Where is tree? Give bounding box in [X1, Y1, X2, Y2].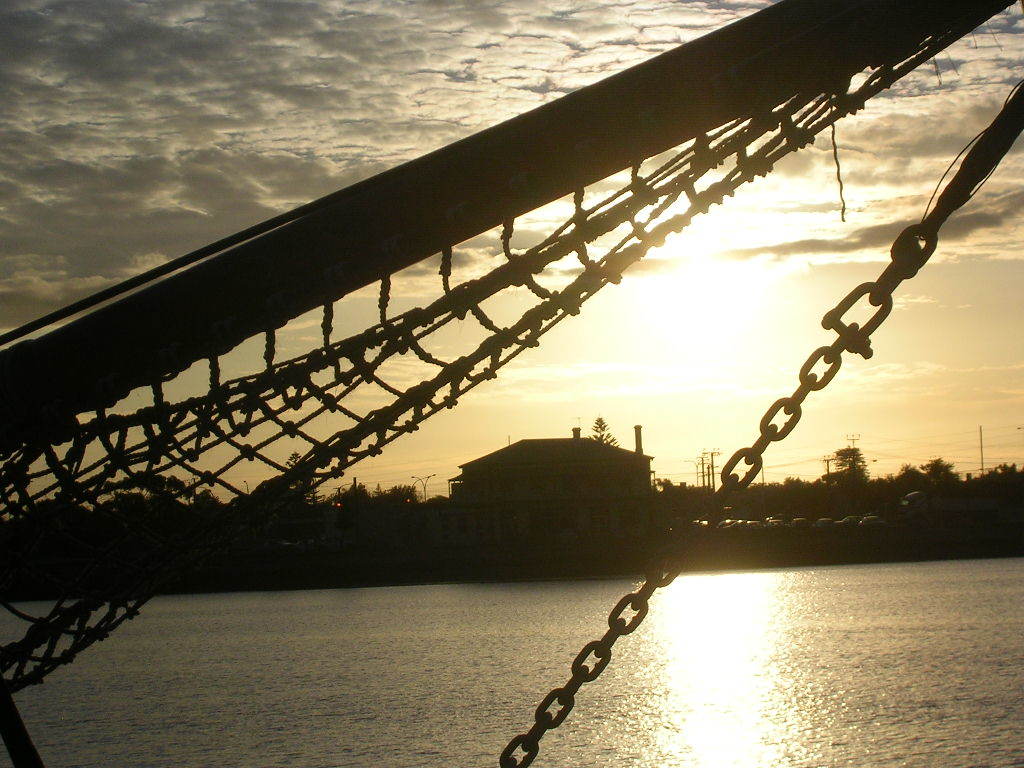
[585, 415, 618, 445].
